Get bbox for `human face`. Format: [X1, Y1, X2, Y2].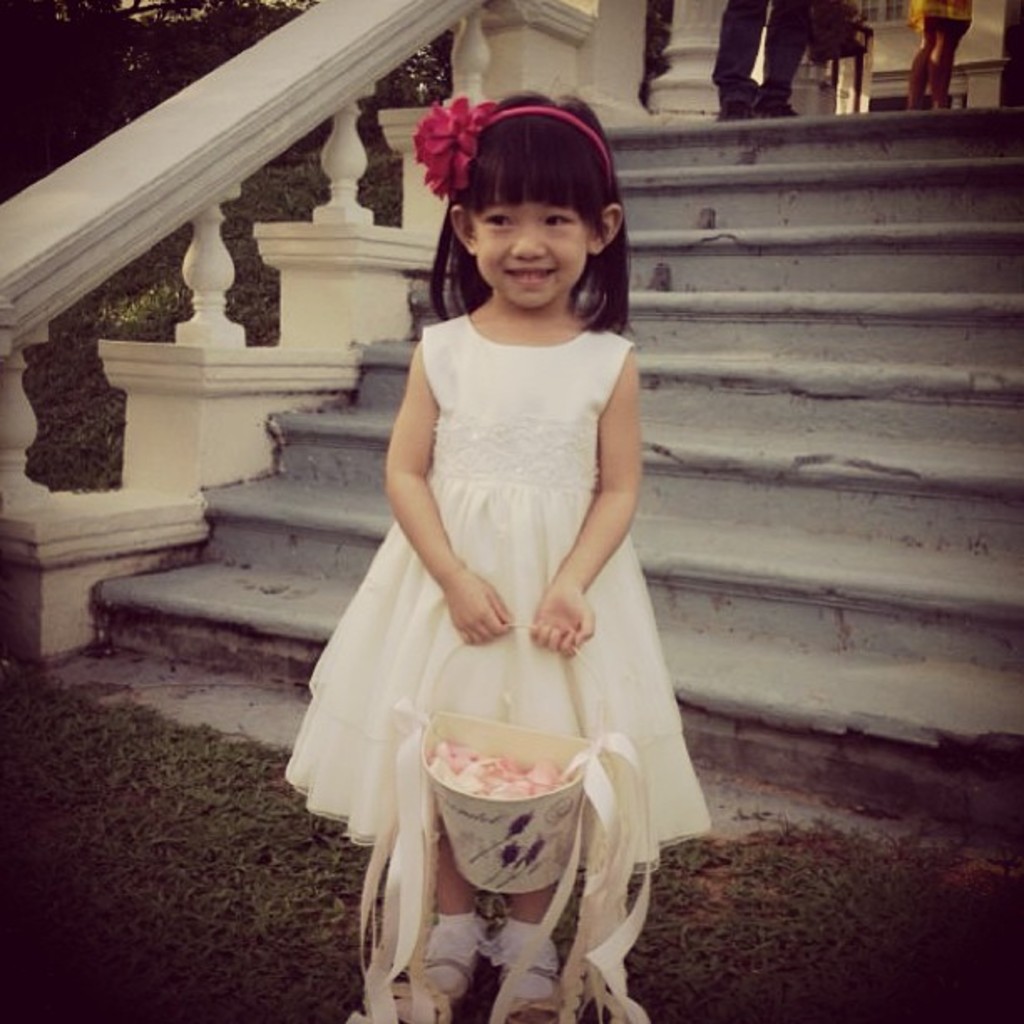
[468, 196, 591, 303].
